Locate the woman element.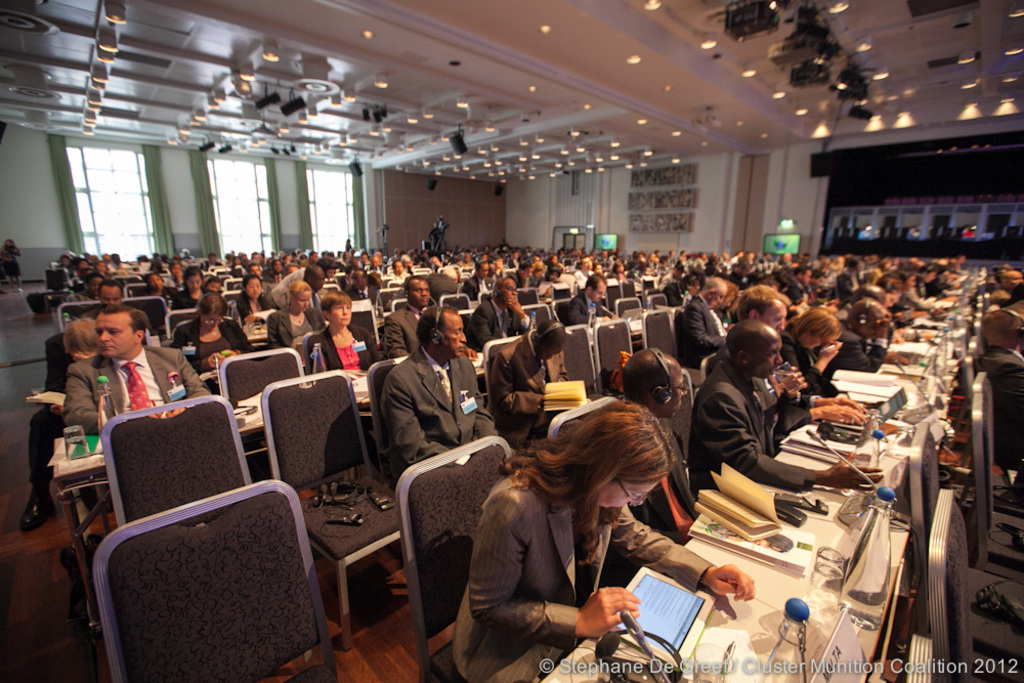
Element bbox: bbox=[459, 387, 689, 666].
